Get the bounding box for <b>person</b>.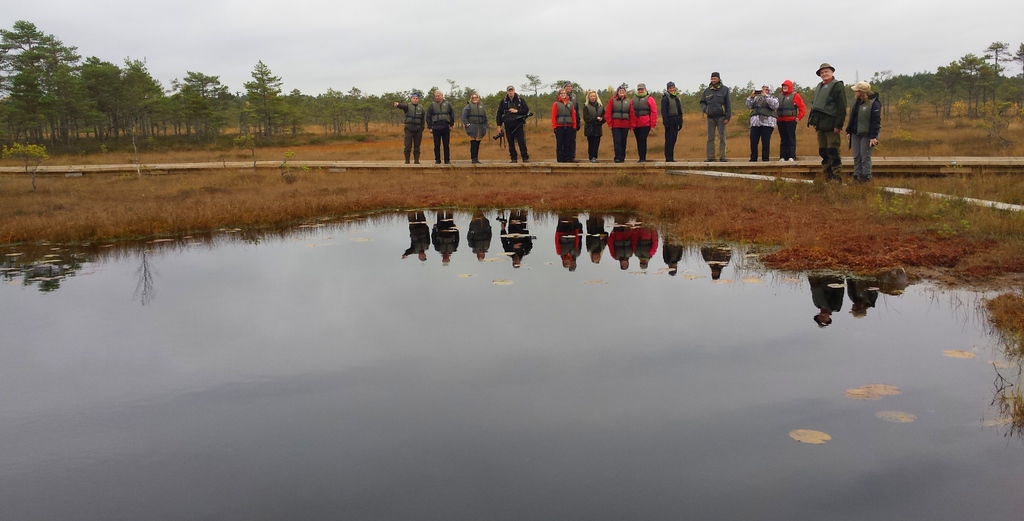
left=669, top=83, right=679, bottom=160.
